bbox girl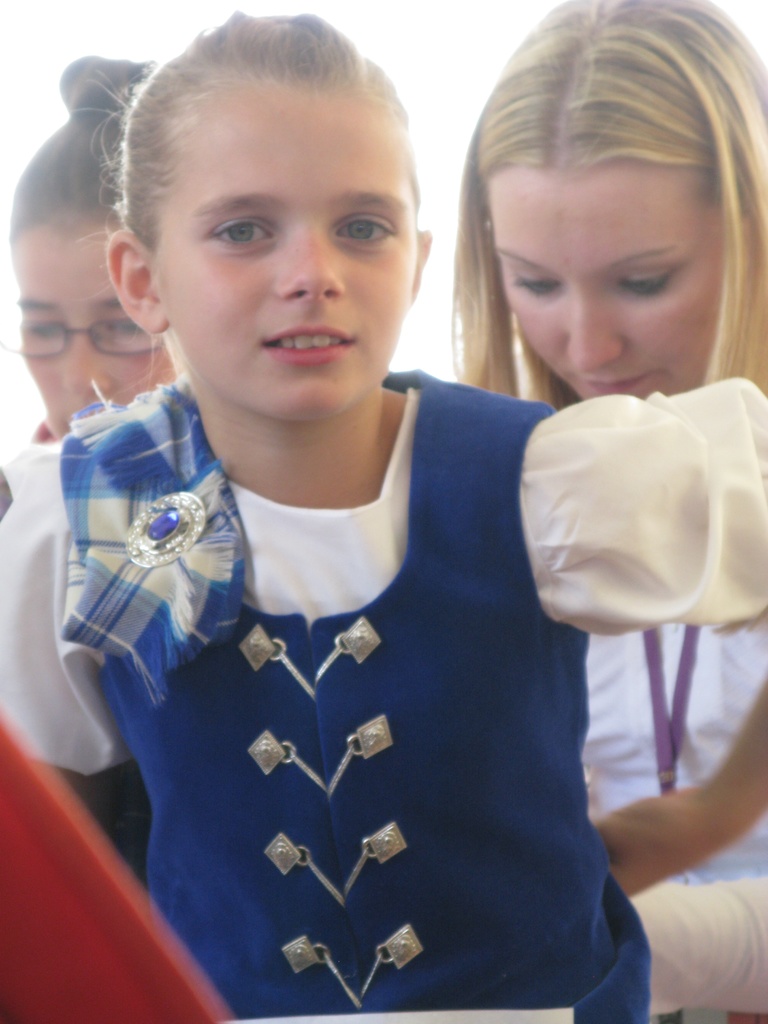
417:0:767:1019
